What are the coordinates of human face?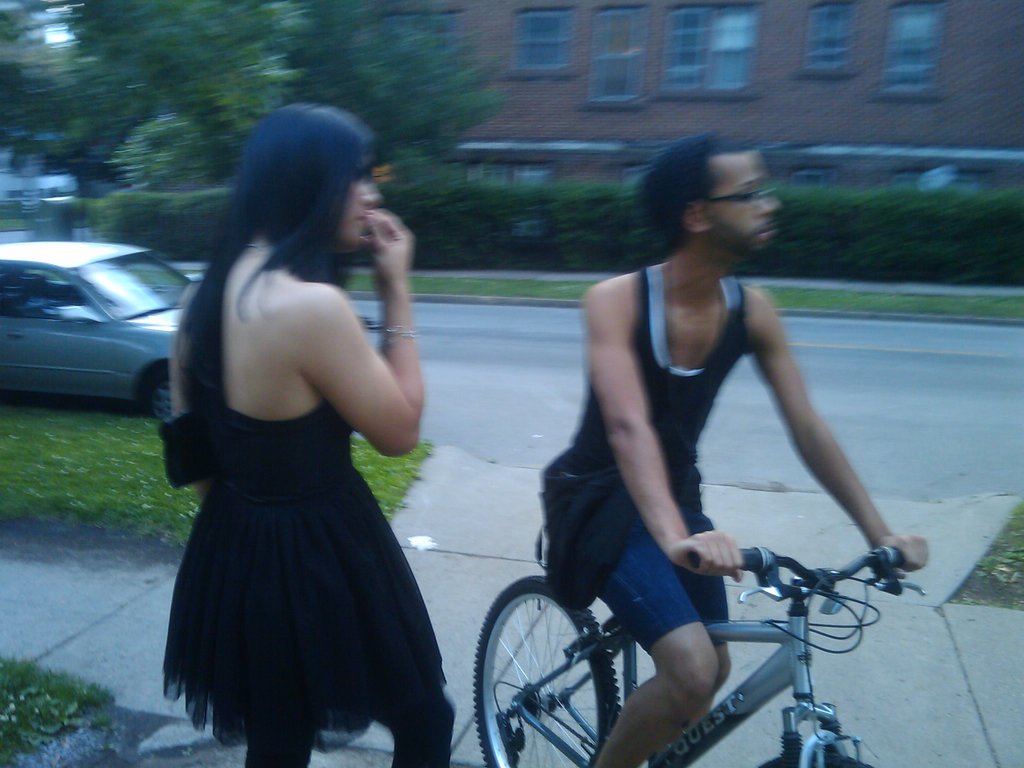
(x1=704, y1=151, x2=778, y2=255).
